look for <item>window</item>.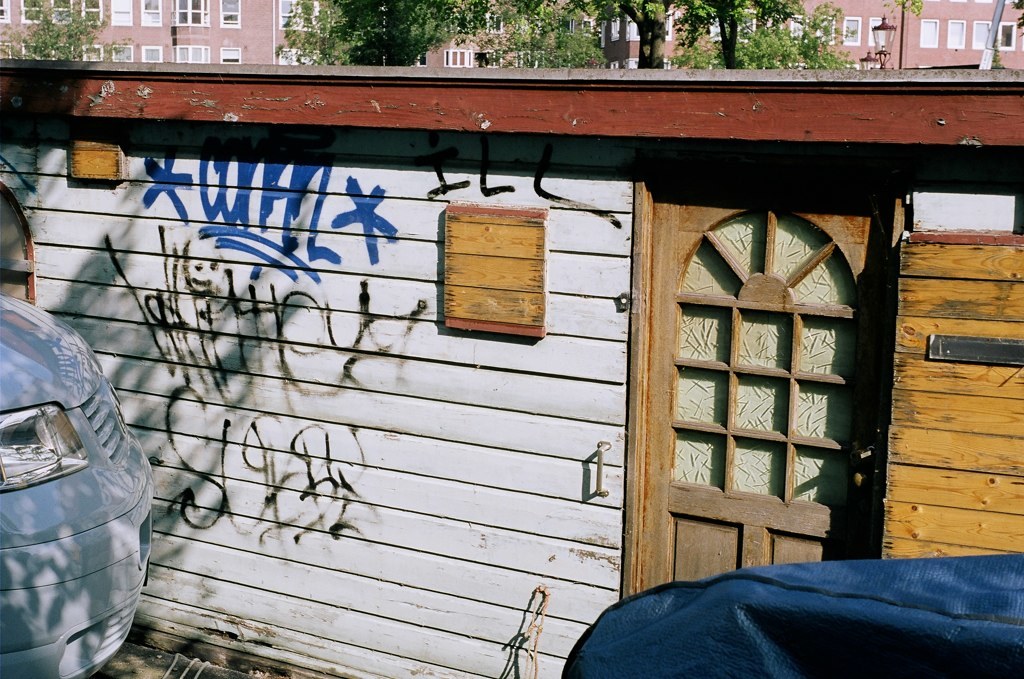
Found: region(112, 0, 132, 27).
